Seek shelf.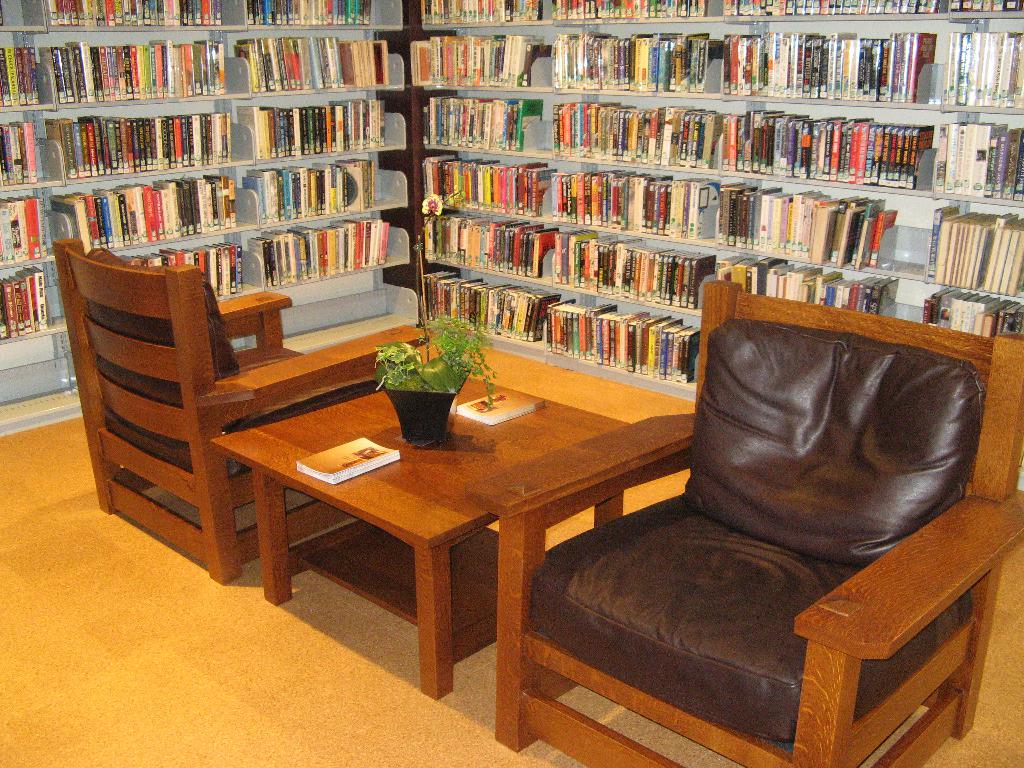
detection(0, 0, 52, 35).
